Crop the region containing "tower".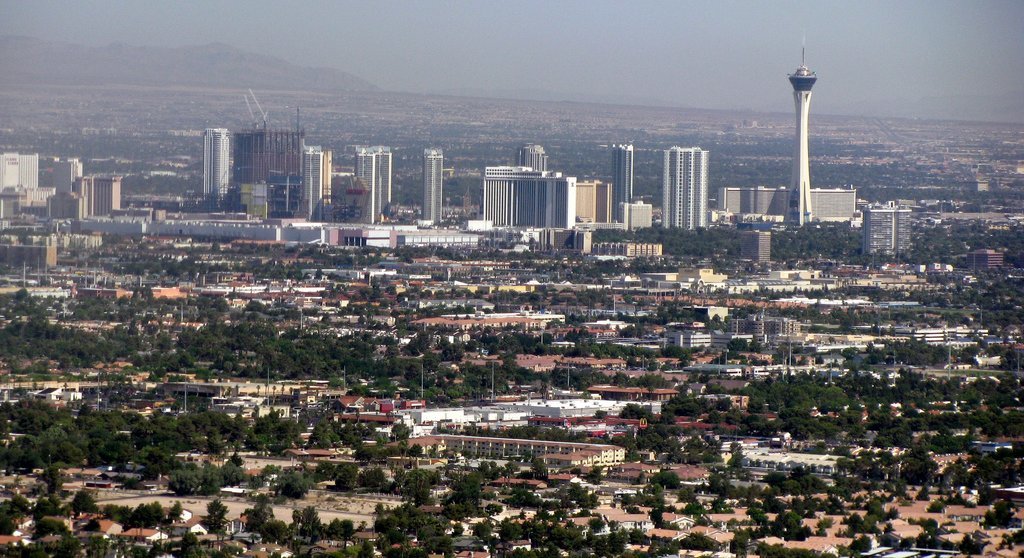
Crop region: x1=344, y1=137, x2=388, y2=238.
